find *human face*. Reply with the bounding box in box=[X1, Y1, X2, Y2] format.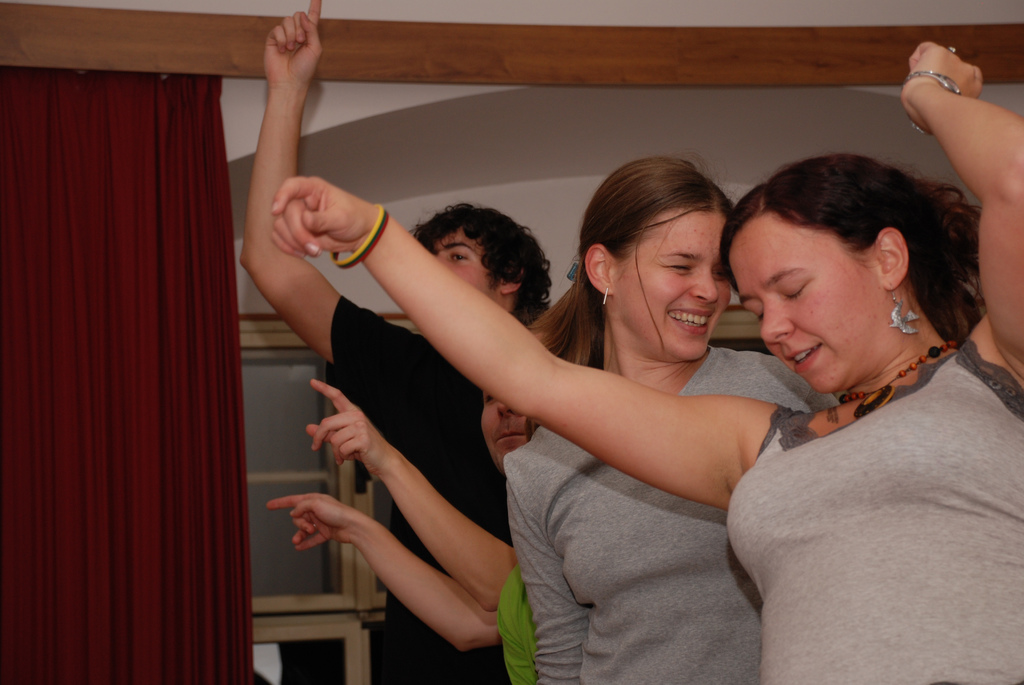
box=[432, 230, 496, 302].
